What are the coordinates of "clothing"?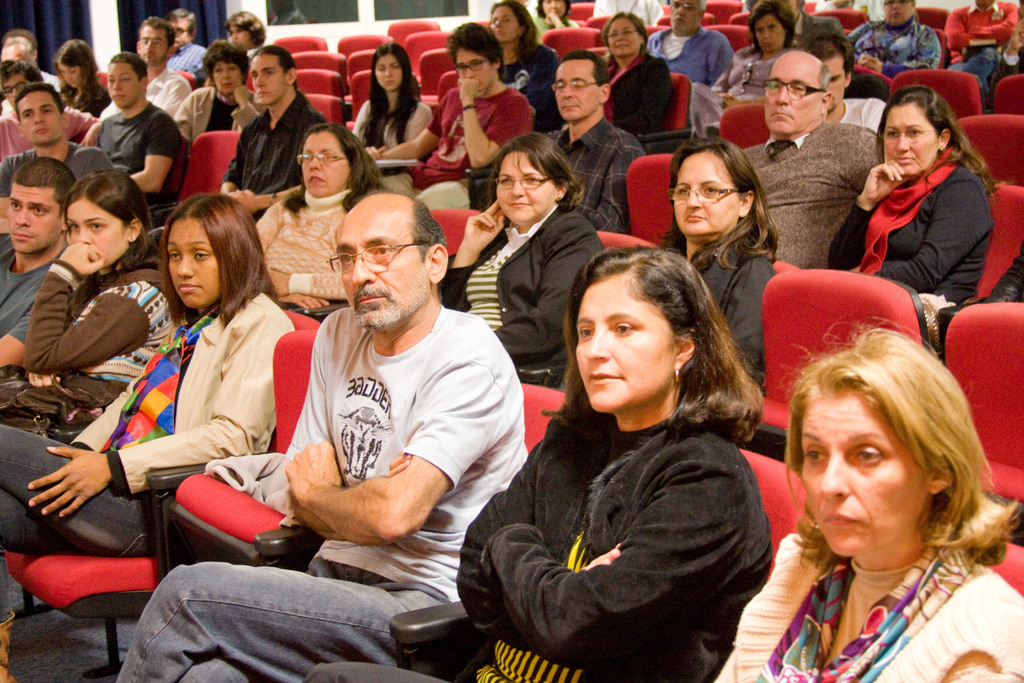
left=687, top=238, right=774, bottom=369.
